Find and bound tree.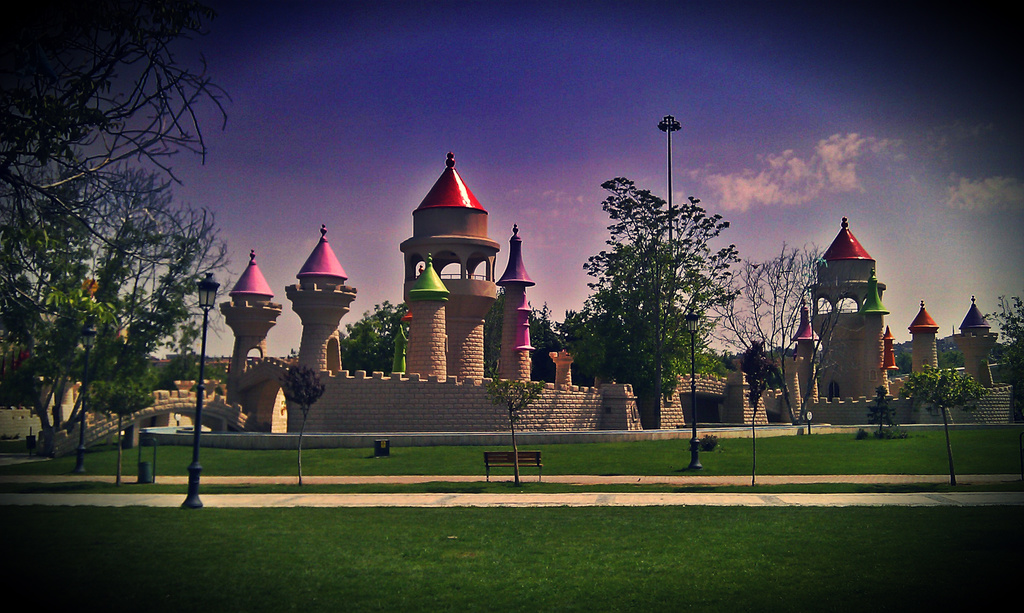
Bound: (x1=889, y1=368, x2=993, y2=494).
